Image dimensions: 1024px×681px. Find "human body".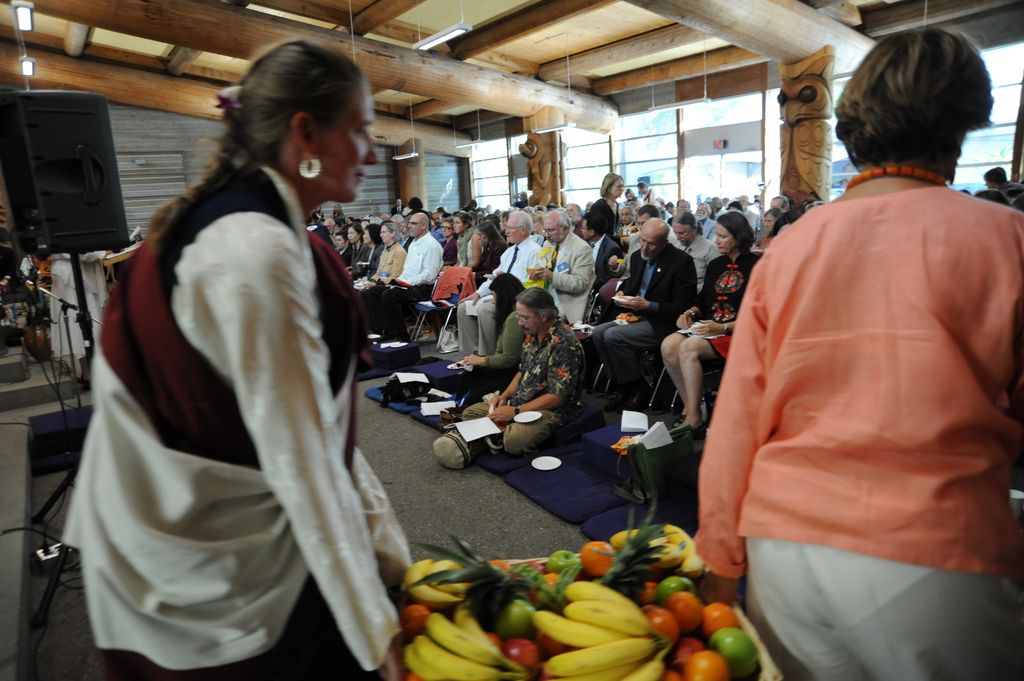
687 26 1022 679.
